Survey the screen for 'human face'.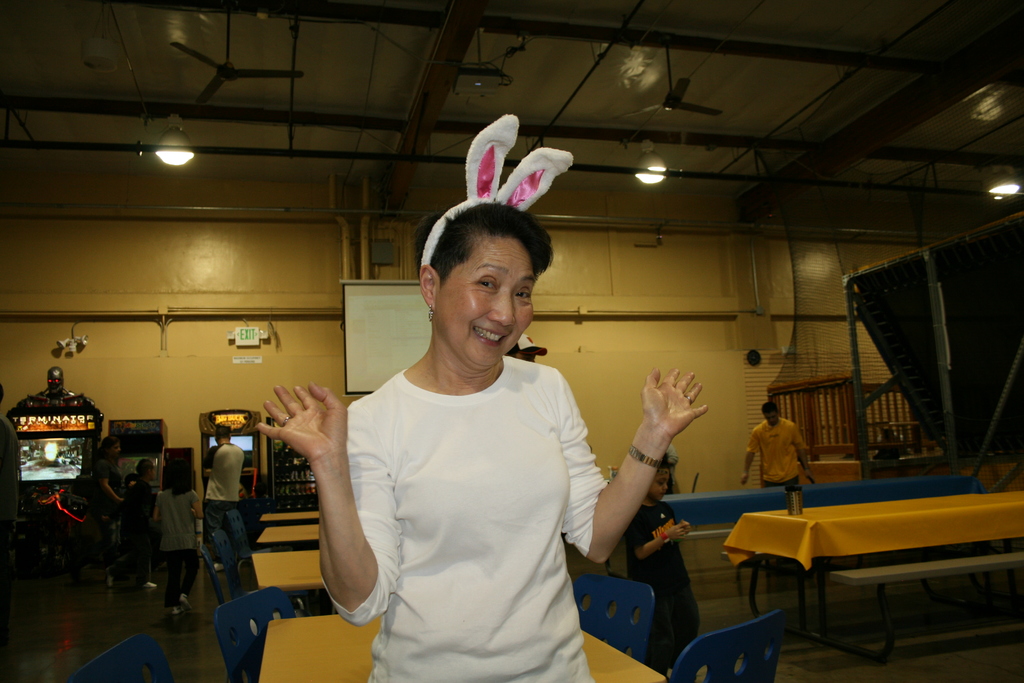
Survey found: 764 410 780 425.
